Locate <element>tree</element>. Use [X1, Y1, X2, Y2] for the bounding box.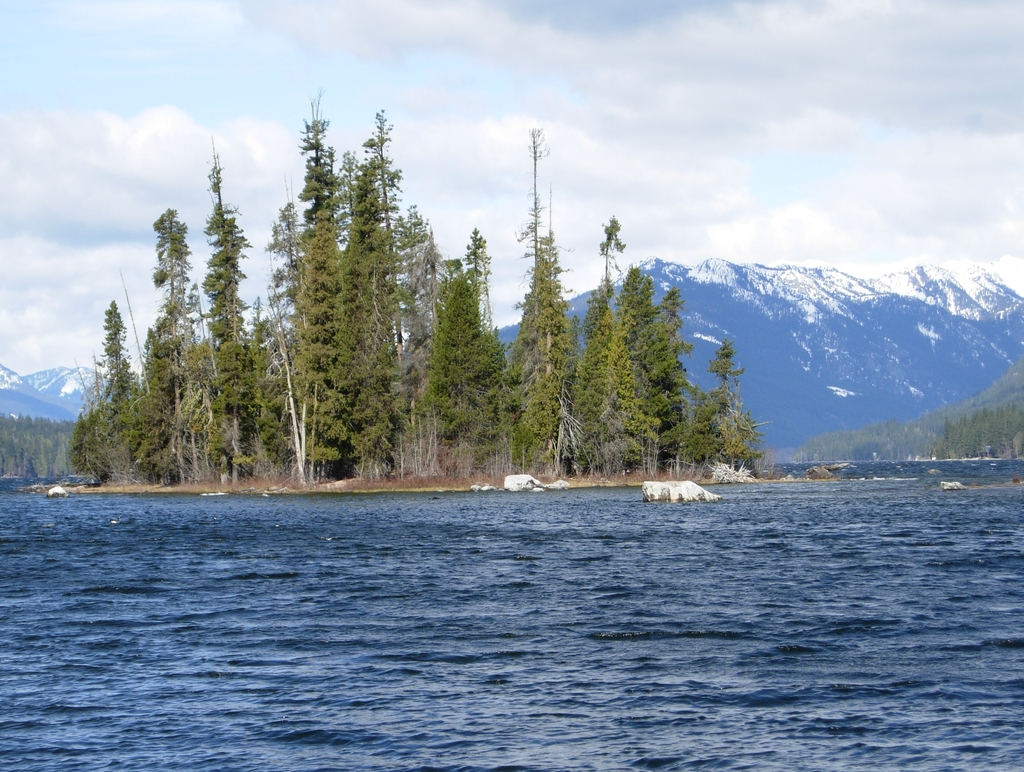
[398, 208, 442, 440].
